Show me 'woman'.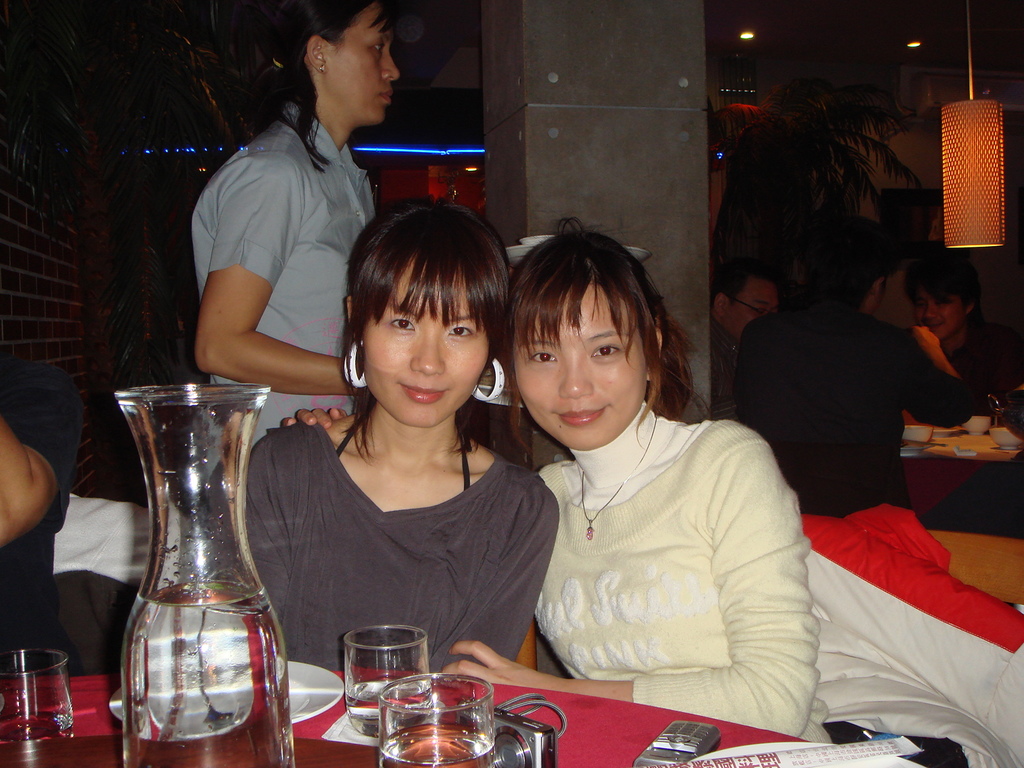
'woman' is here: left=486, top=237, right=811, bottom=746.
